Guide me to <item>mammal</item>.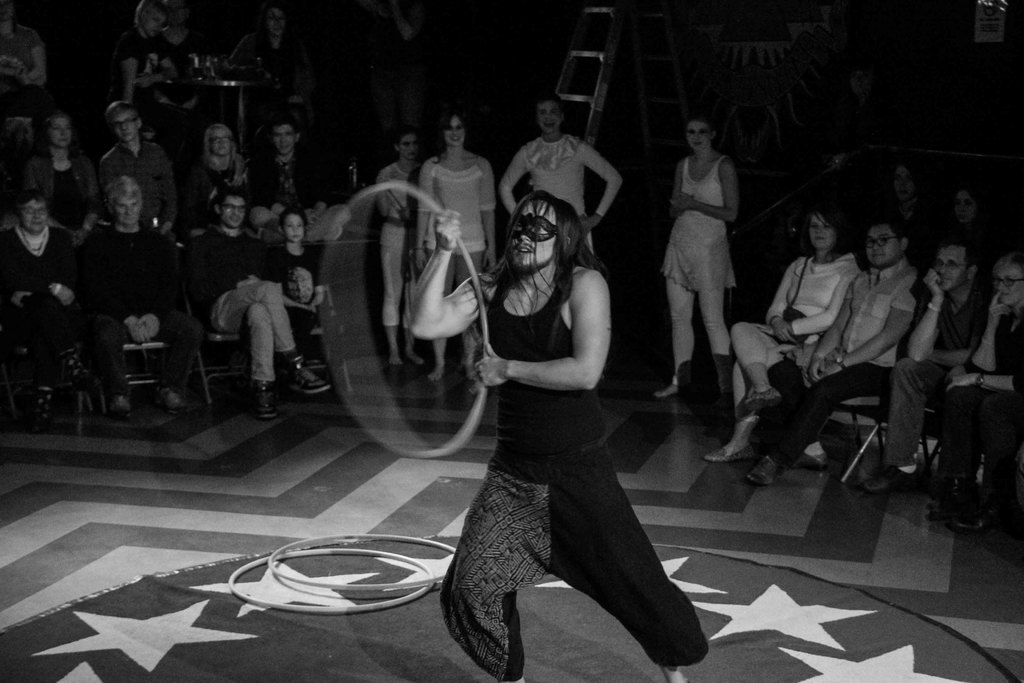
Guidance: (739,211,922,483).
